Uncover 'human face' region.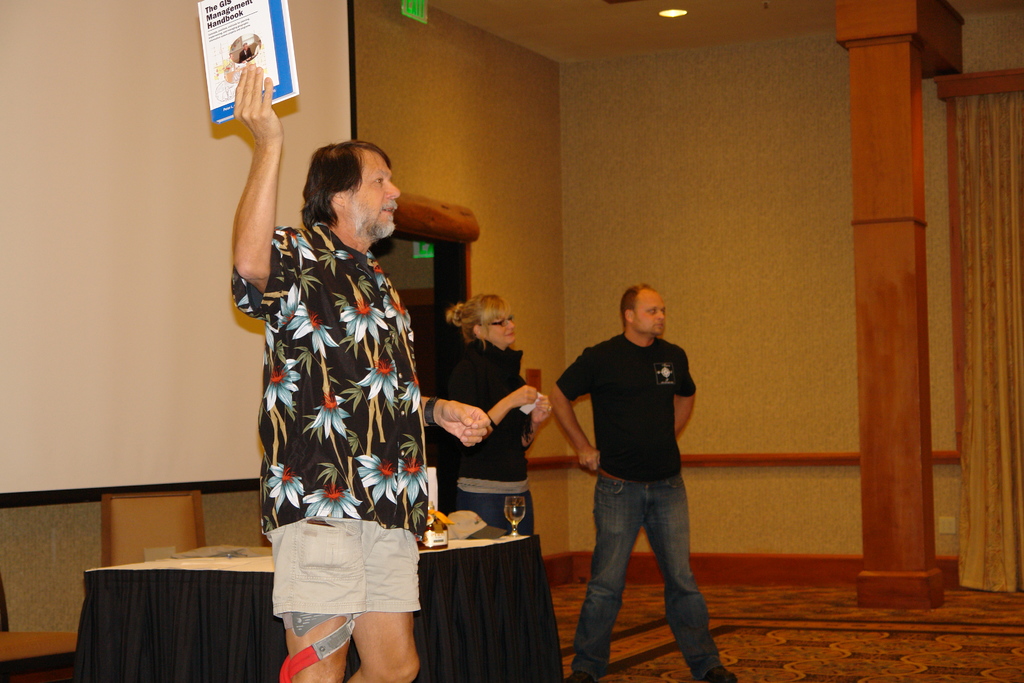
Uncovered: <box>488,315,515,343</box>.
